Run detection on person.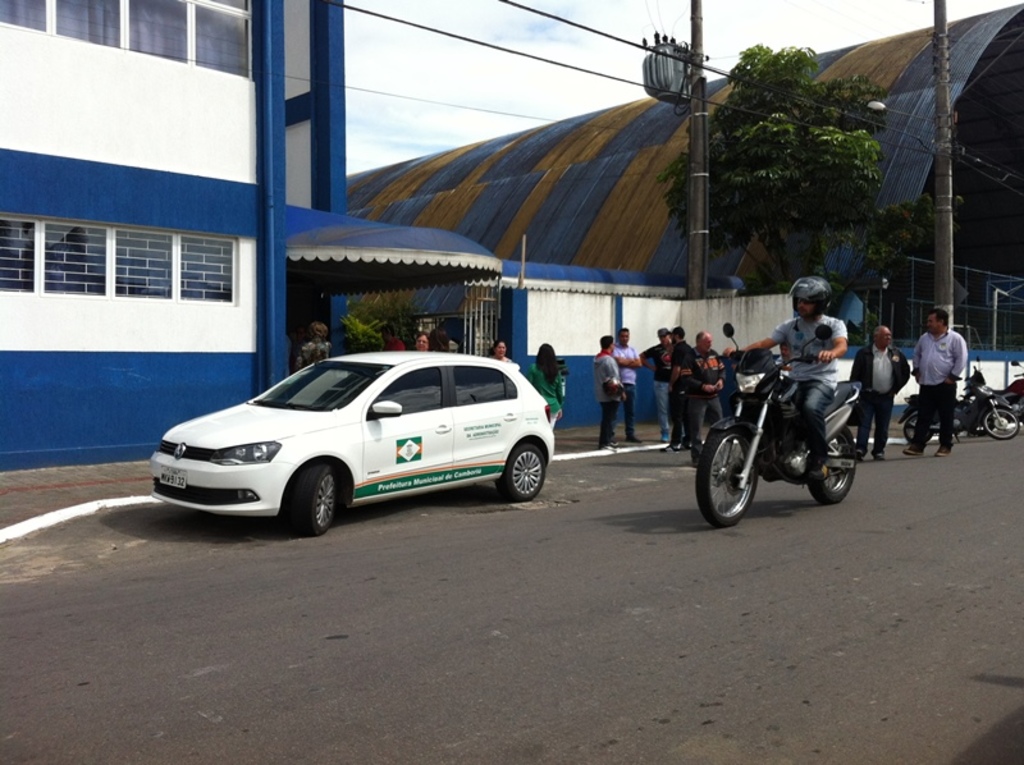
Result: [521, 335, 567, 430].
